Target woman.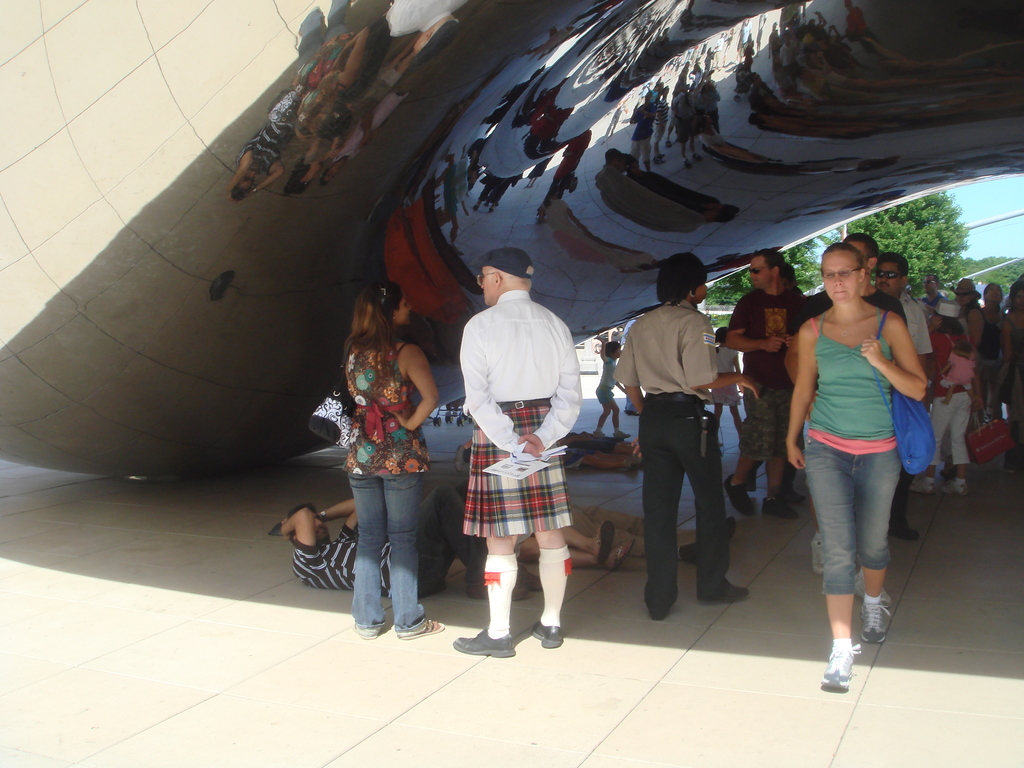
Target region: box(342, 278, 445, 642).
